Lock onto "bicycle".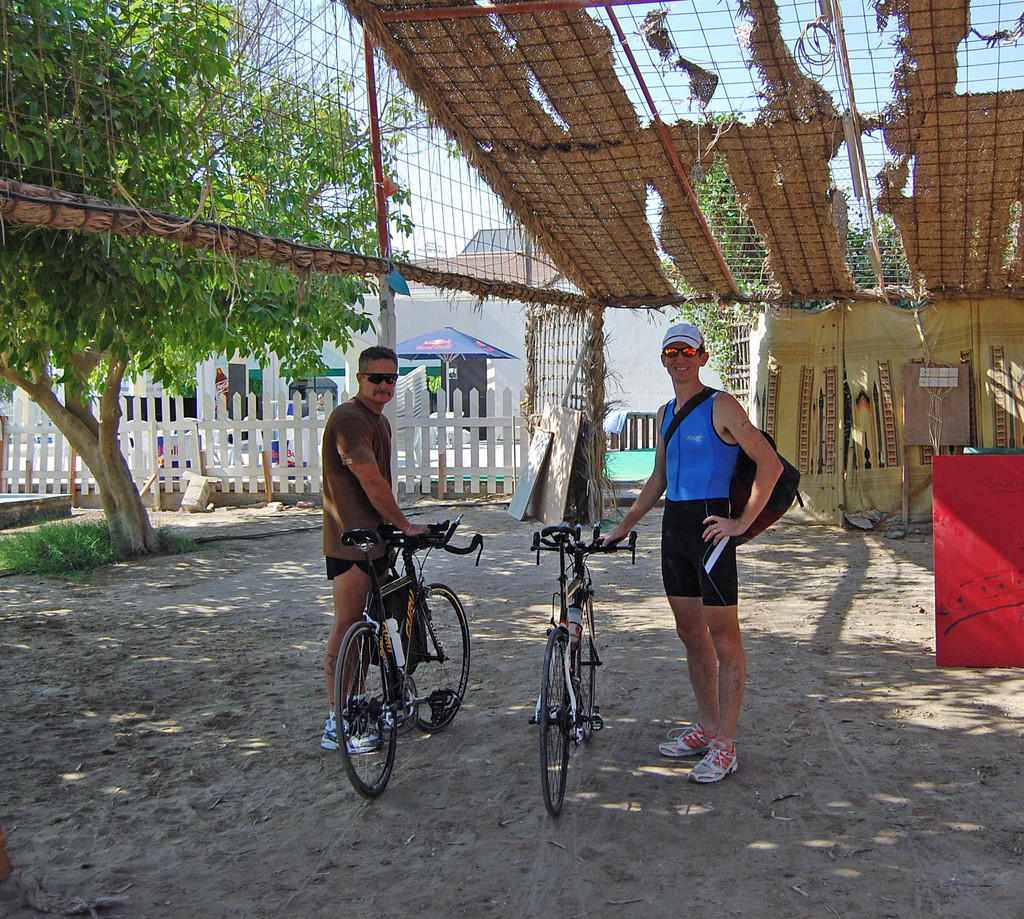
Locked: region(331, 503, 471, 797).
